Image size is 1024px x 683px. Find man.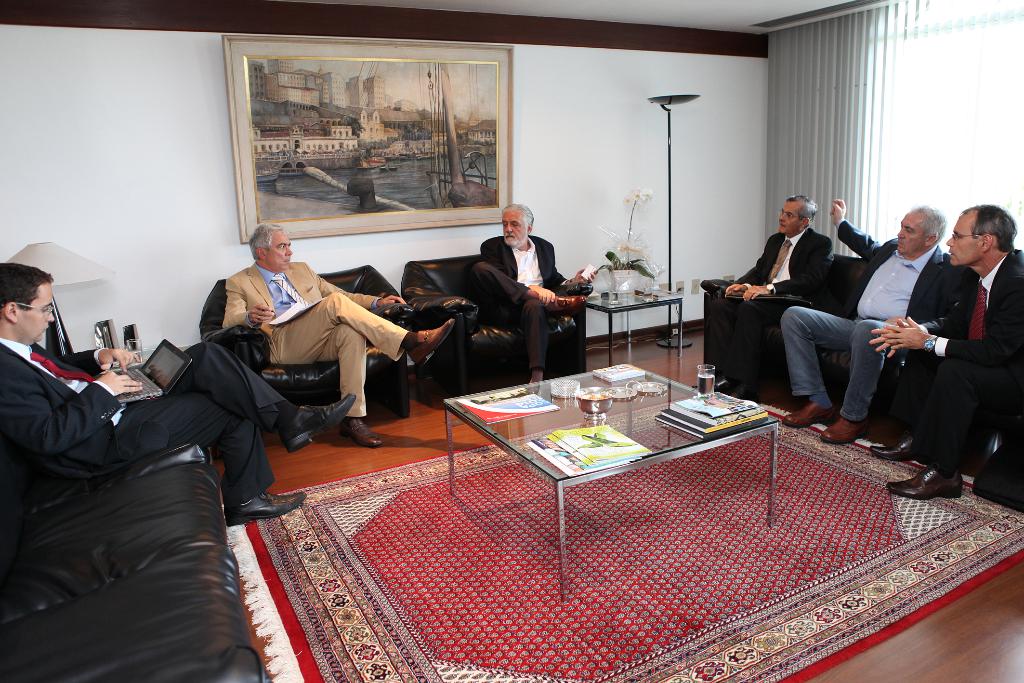
<box>465,194,595,388</box>.
